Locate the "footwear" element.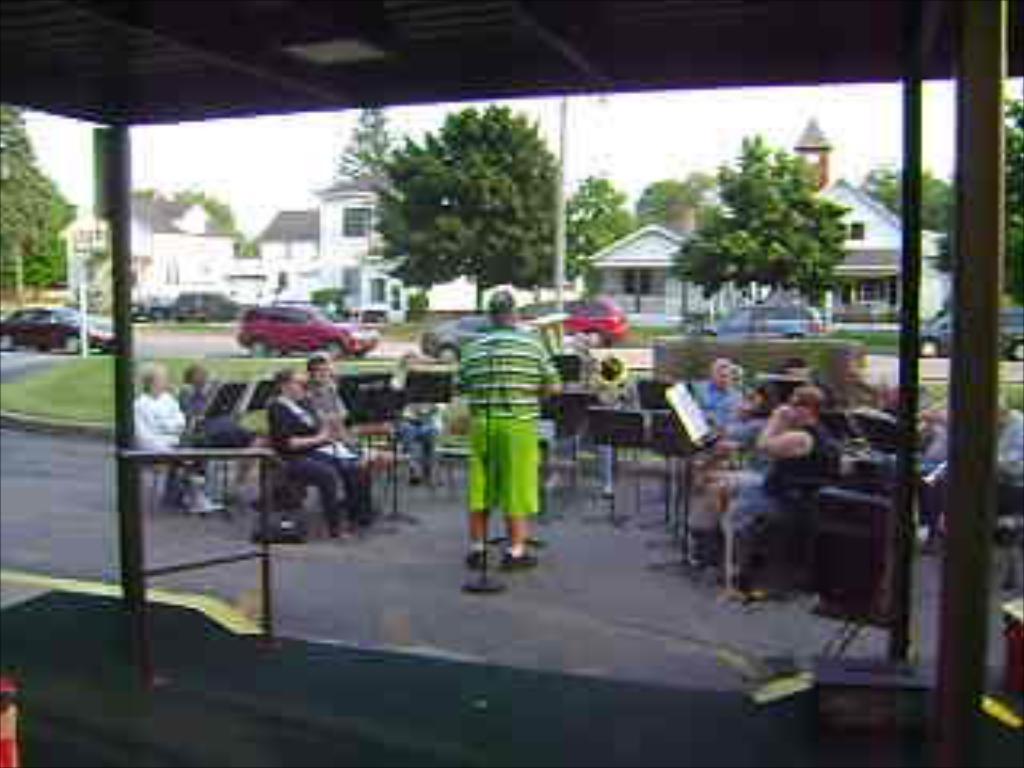
Element bbox: bbox(464, 544, 490, 563).
